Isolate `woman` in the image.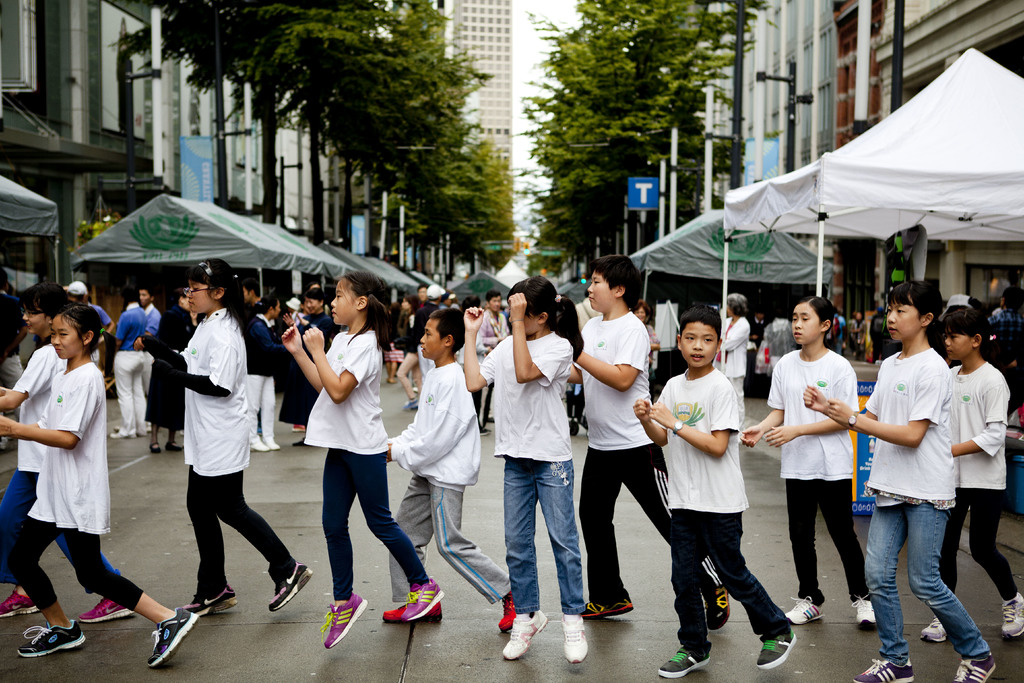
Isolated region: BBox(989, 289, 1023, 391).
